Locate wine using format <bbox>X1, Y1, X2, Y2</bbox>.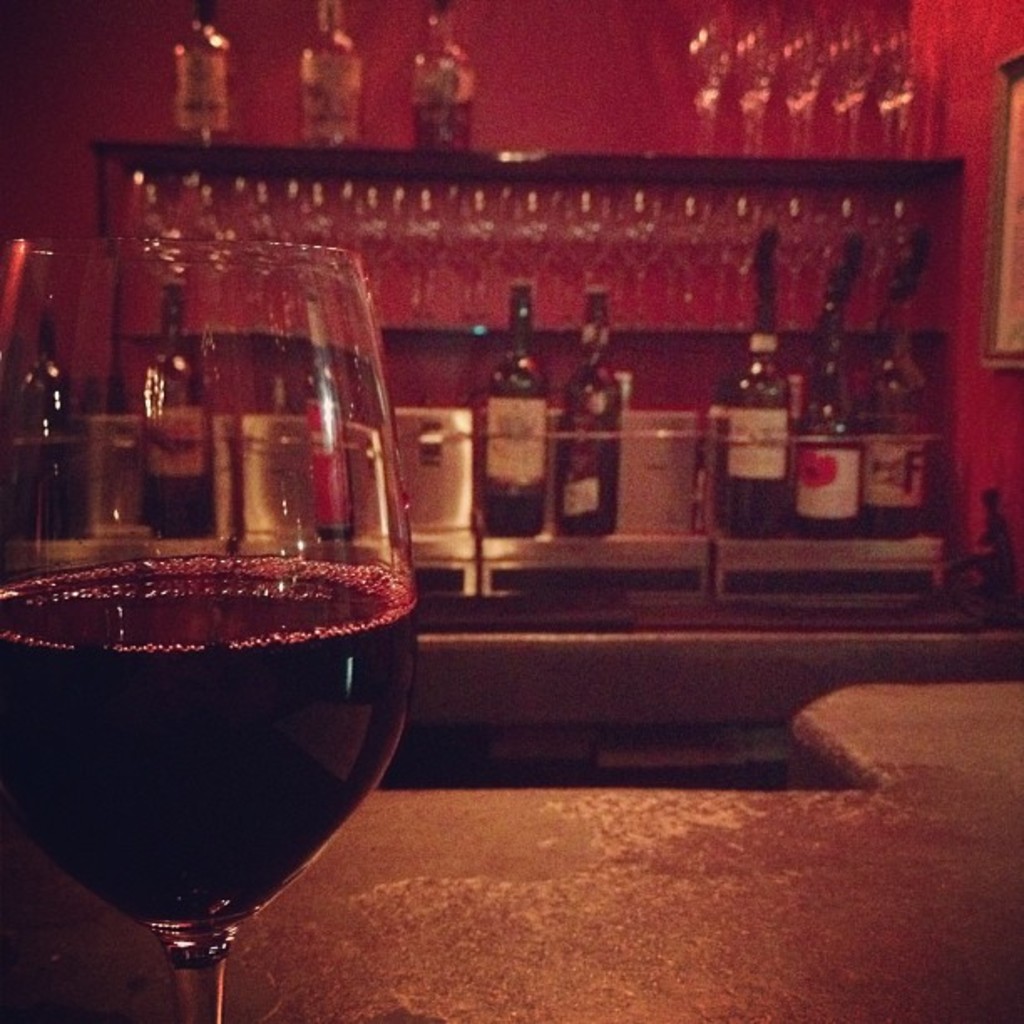
<bbox>15, 313, 69, 556</bbox>.
